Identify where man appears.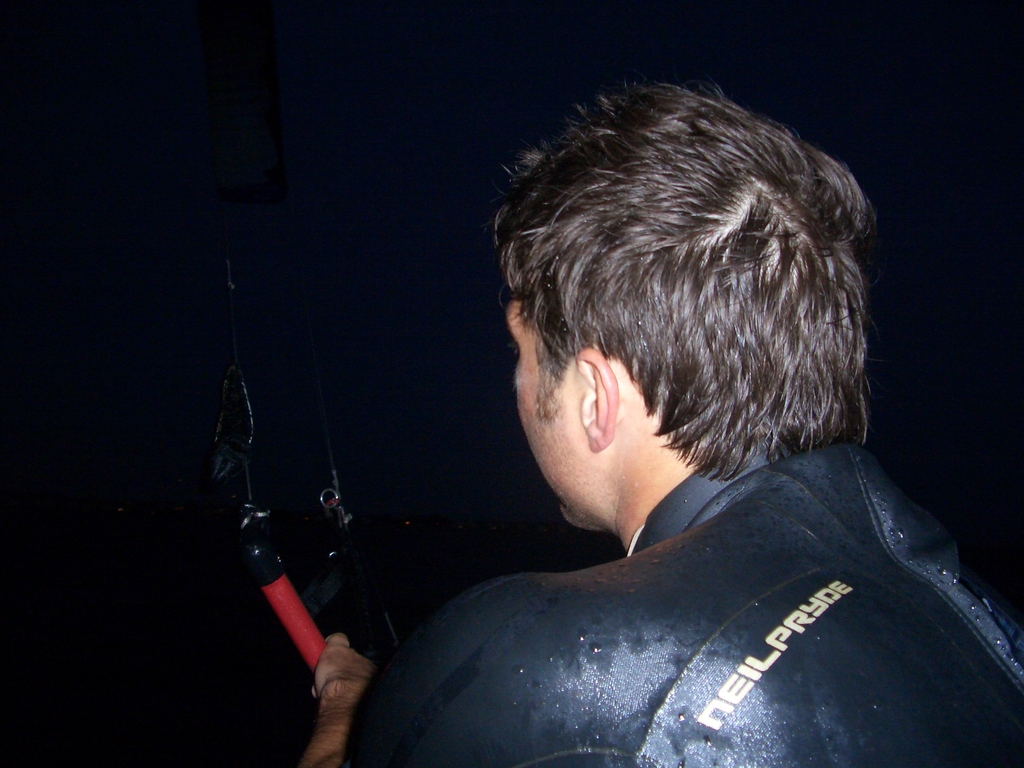
Appears at [282, 42, 909, 743].
